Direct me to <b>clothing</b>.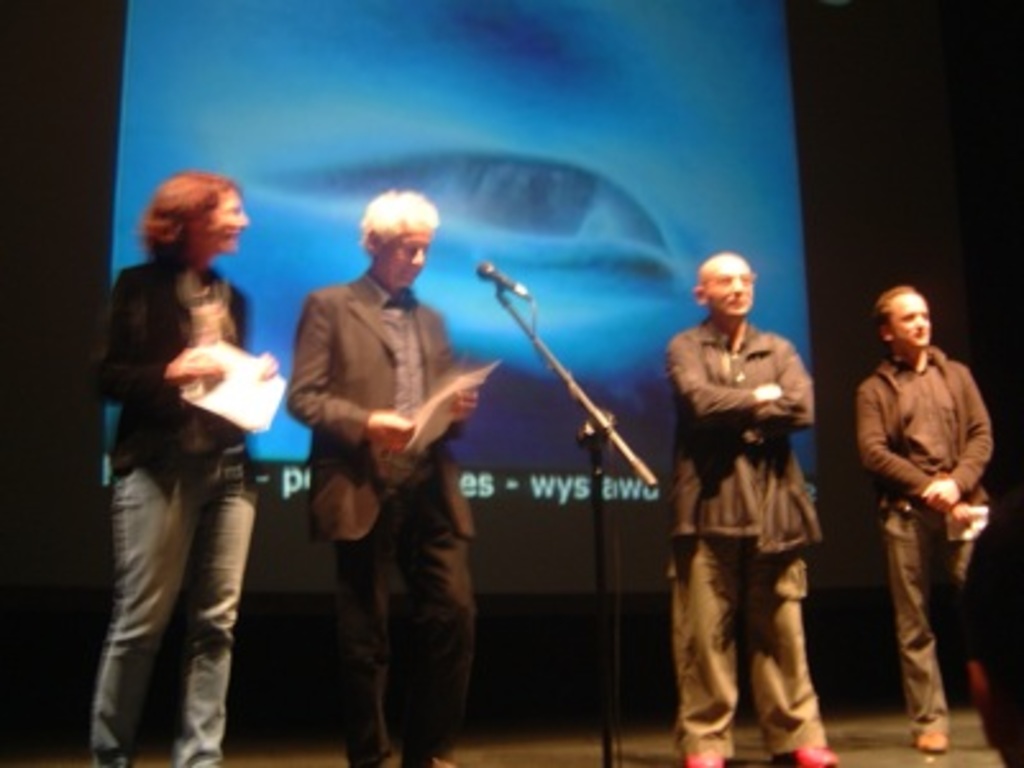
Direction: 860, 348, 998, 724.
